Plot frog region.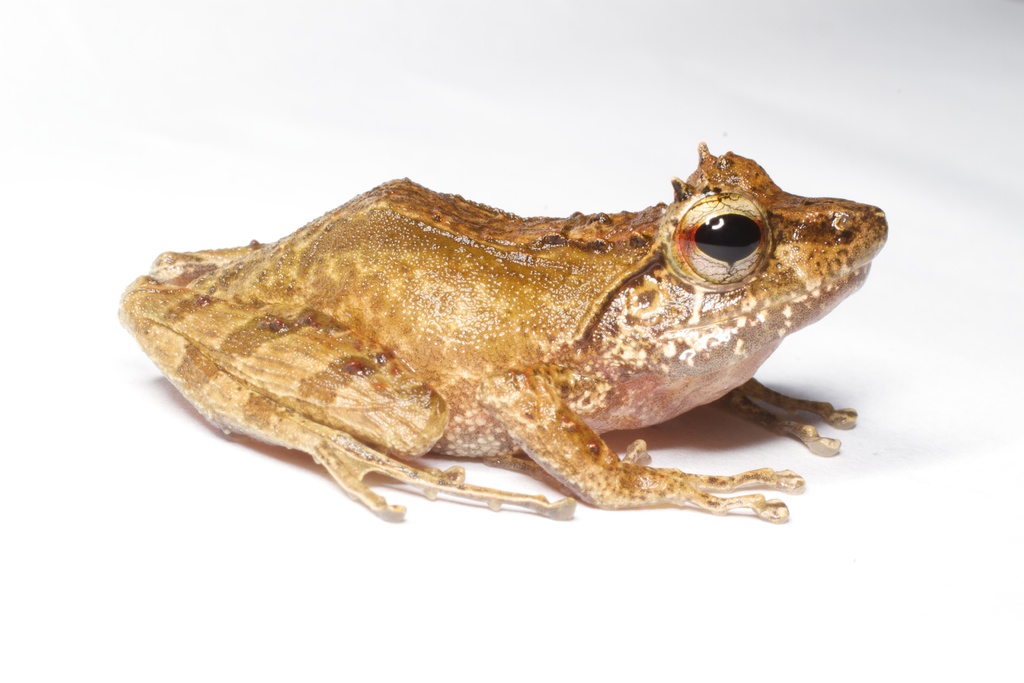
Plotted at <bbox>115, 140, 888, 524</bbox>.
